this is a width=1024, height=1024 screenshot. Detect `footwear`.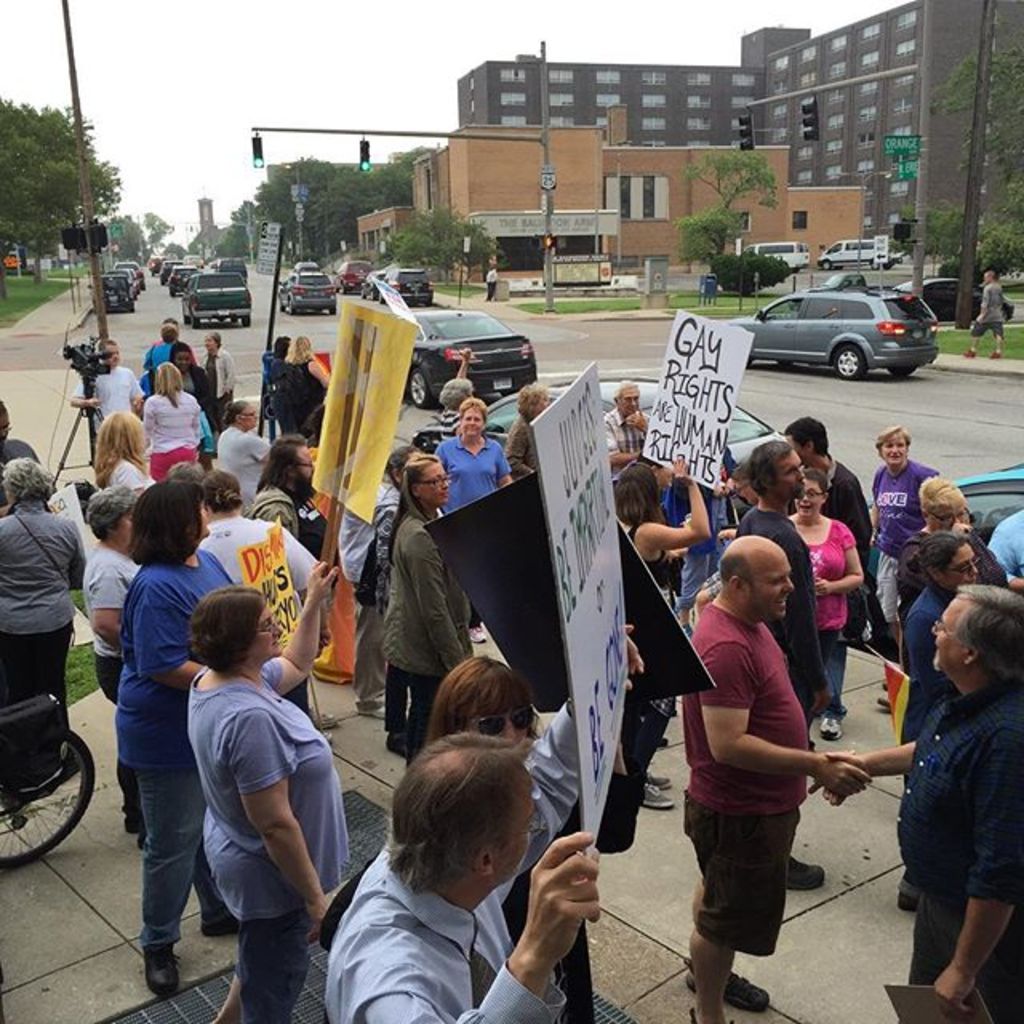
locate(306, 701, 338, 730).
